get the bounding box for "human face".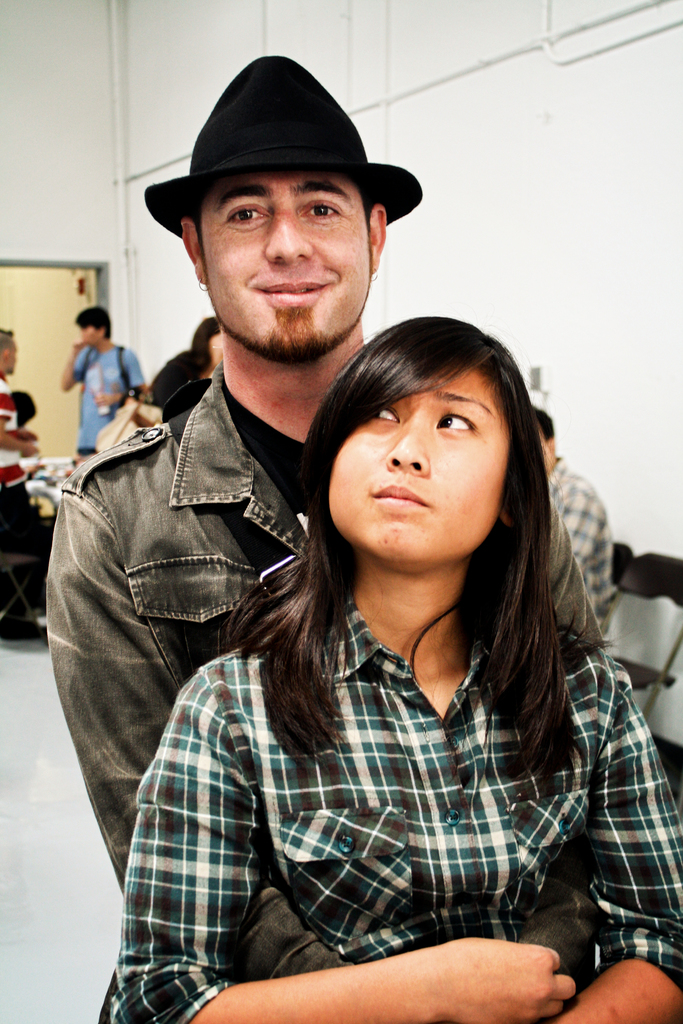
select_region(201, 164, 368, 356).
